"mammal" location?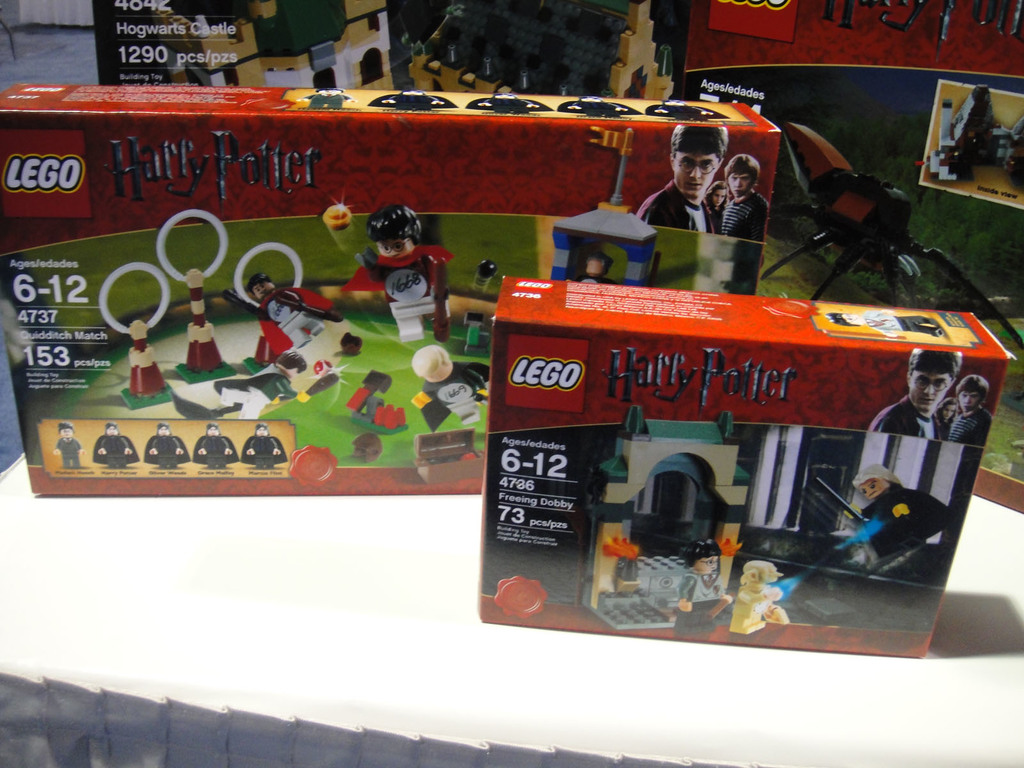
(296, 86, 356, 114)
